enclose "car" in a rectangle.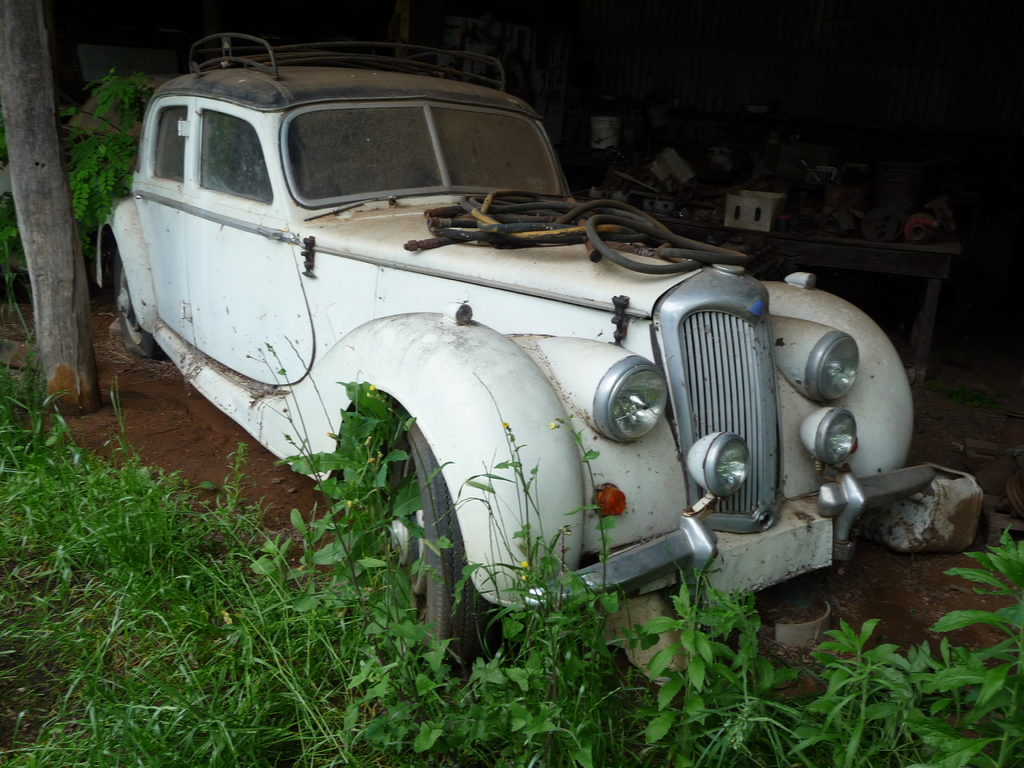
x1=141, y1=65, x2=923, y2=676.
